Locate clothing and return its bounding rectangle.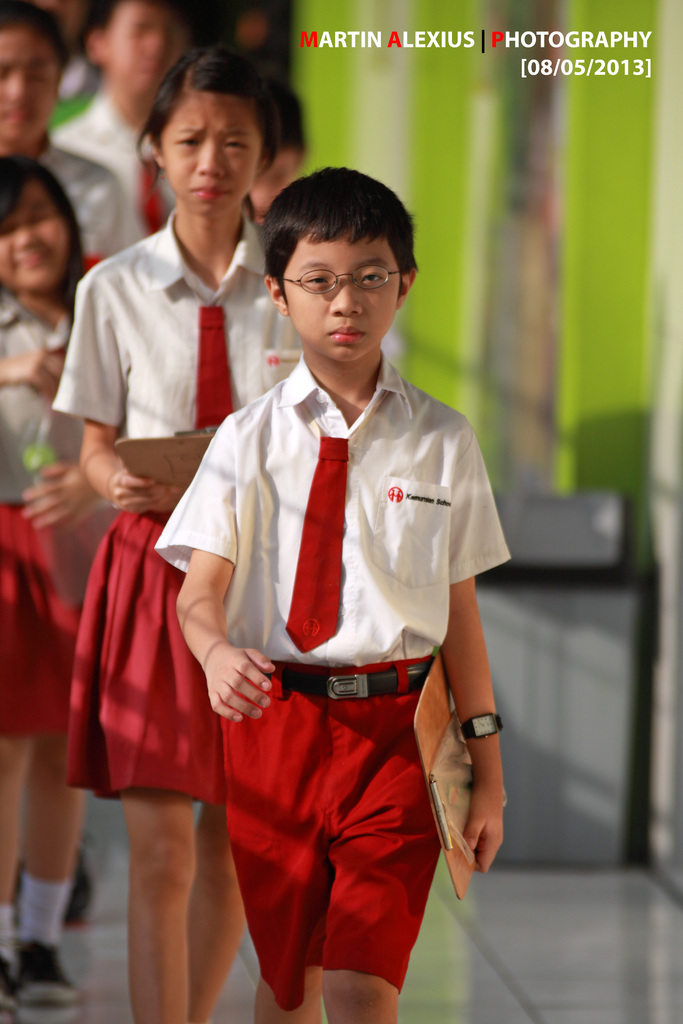
detection(48, 95, 174, 239).
